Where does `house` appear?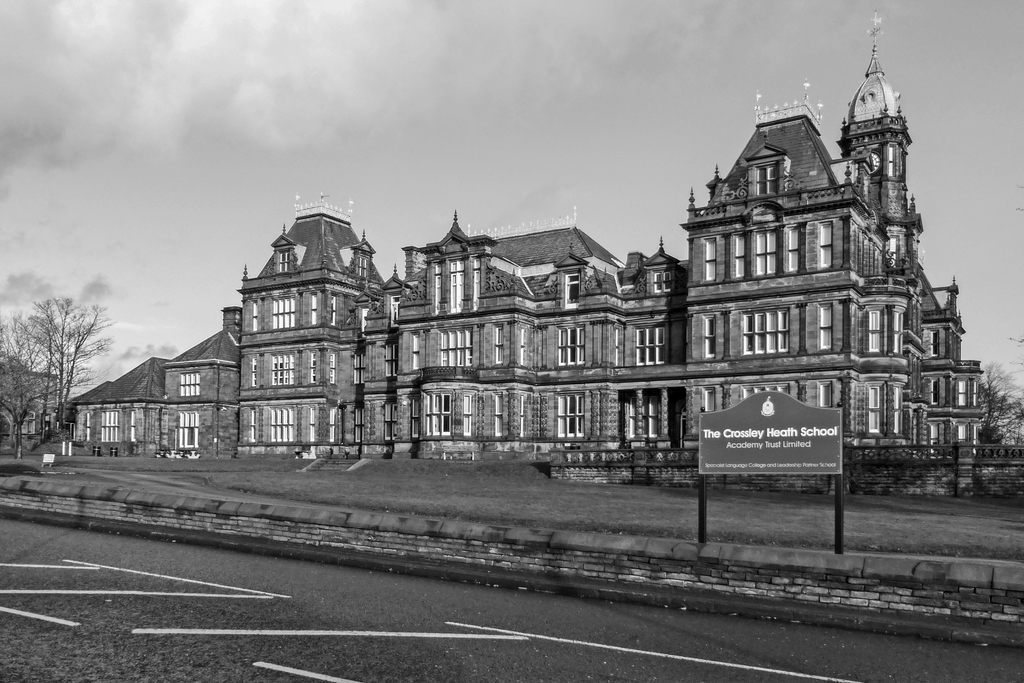
Appears at detection(233, 194, 378, 464).
